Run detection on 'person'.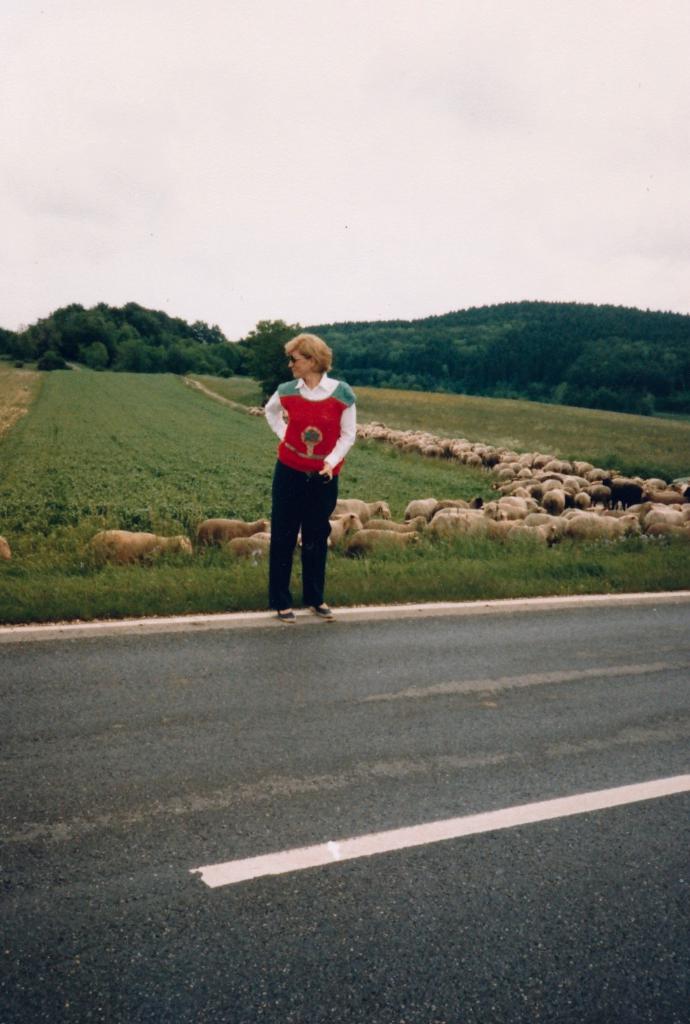
Result: (x1=259, y1=316, x2=353, y2=631).
